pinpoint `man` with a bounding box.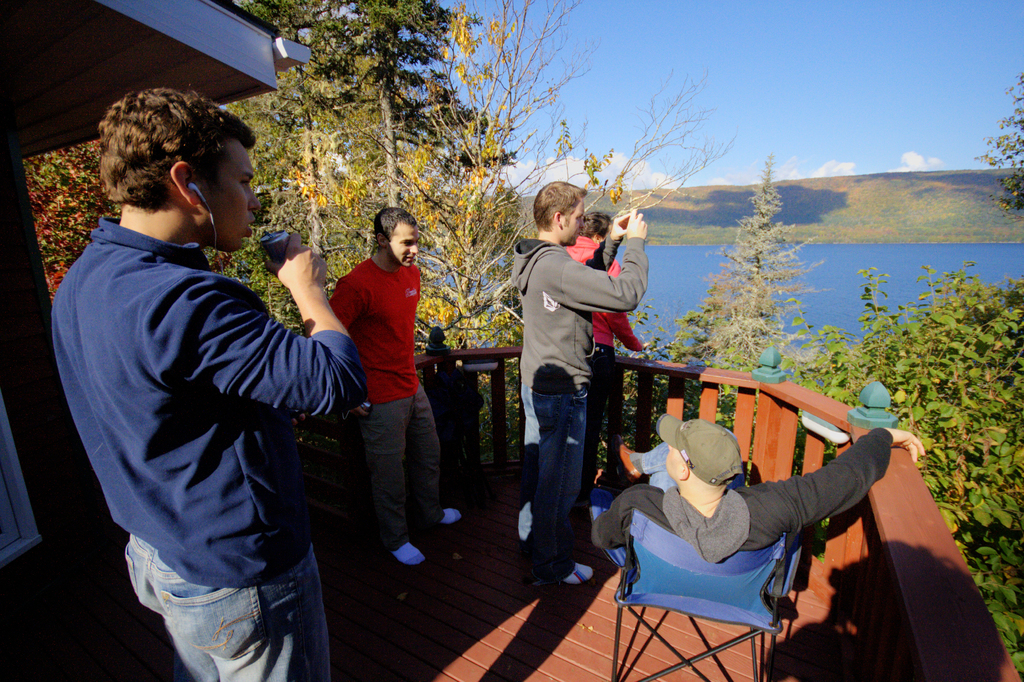
bbox(561, 211, 660, 486).
